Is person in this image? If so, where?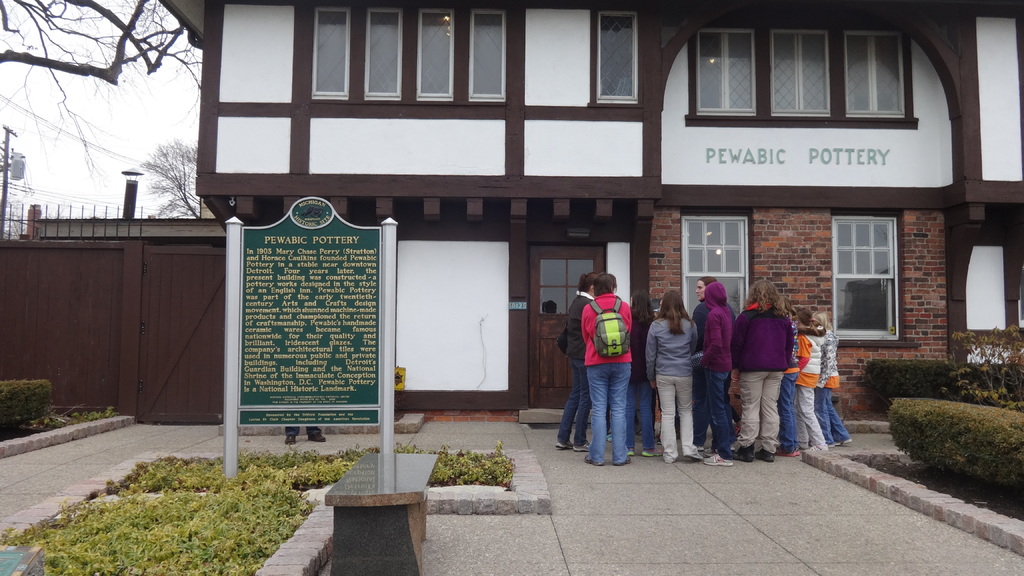
Yes, at select_region(570, 251, 644, 461).
